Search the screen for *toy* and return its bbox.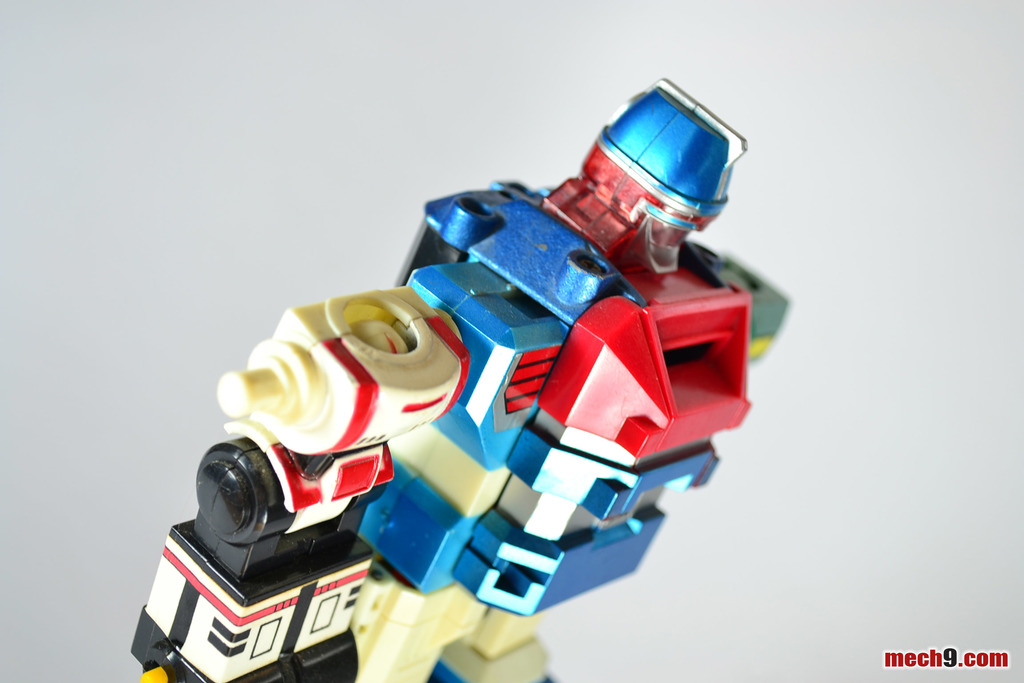
Found: x1=127, y1=72, x2=788, y2=682.
